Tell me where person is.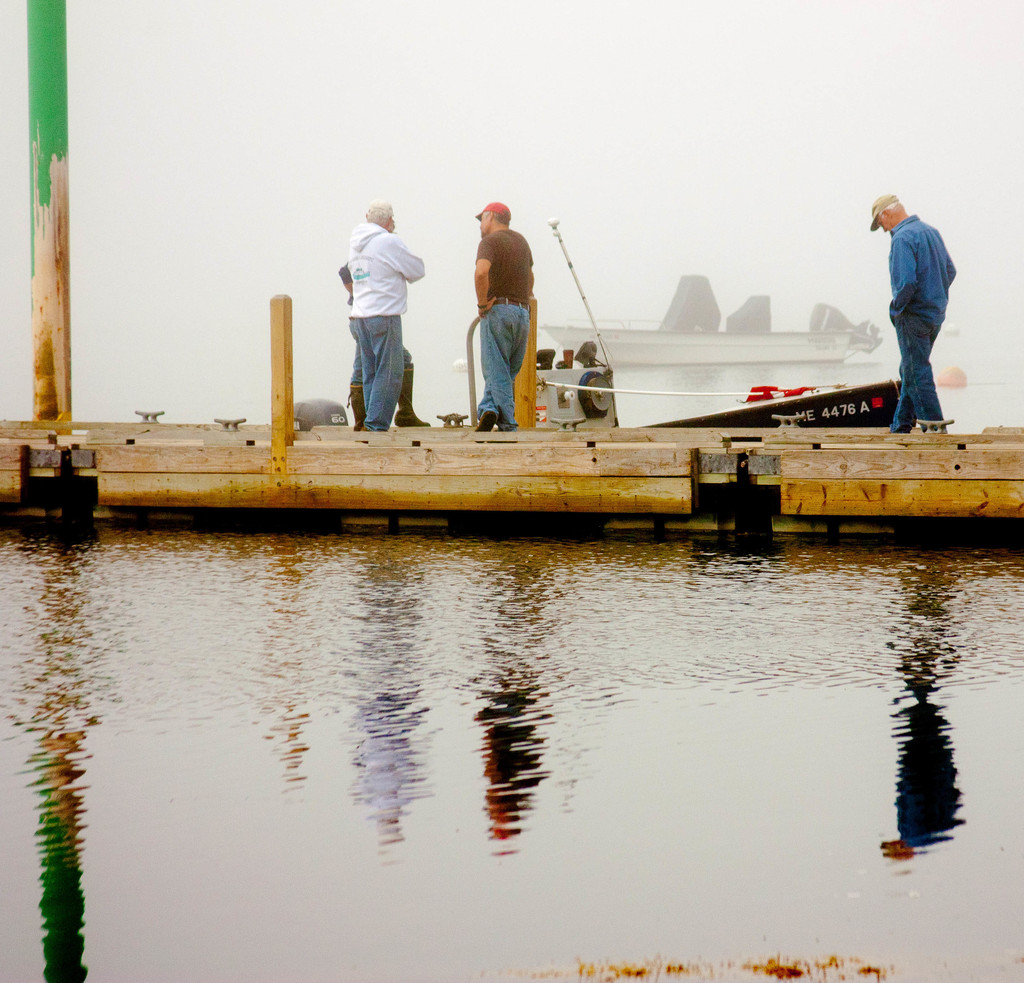
person is at rect(347, 204, 422, 433).
